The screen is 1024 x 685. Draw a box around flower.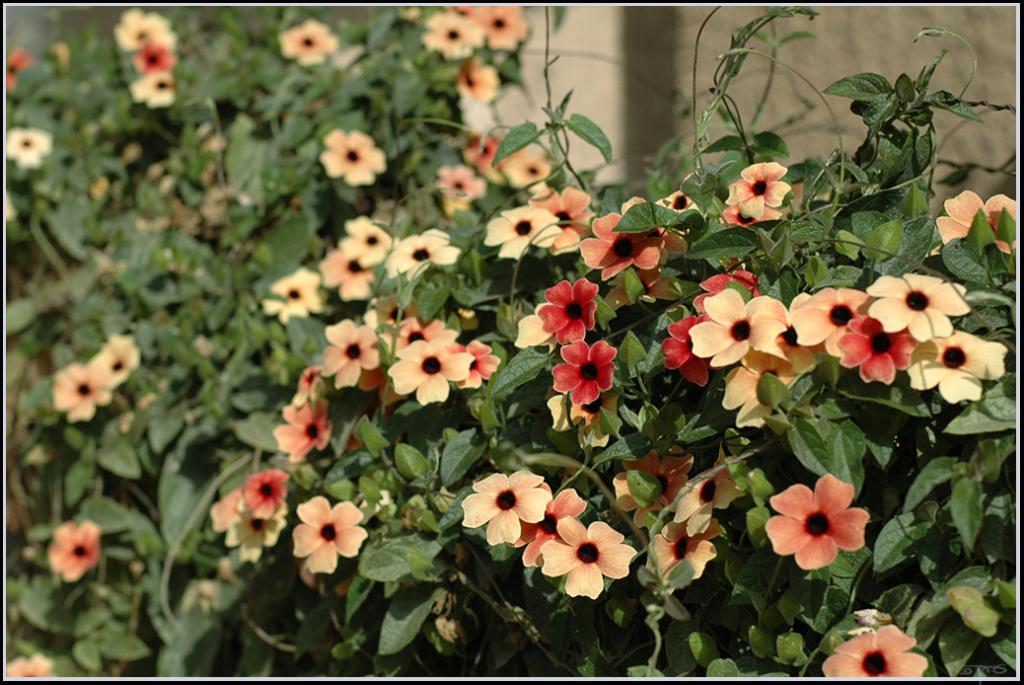
box=[817, 621, 926, 677].
